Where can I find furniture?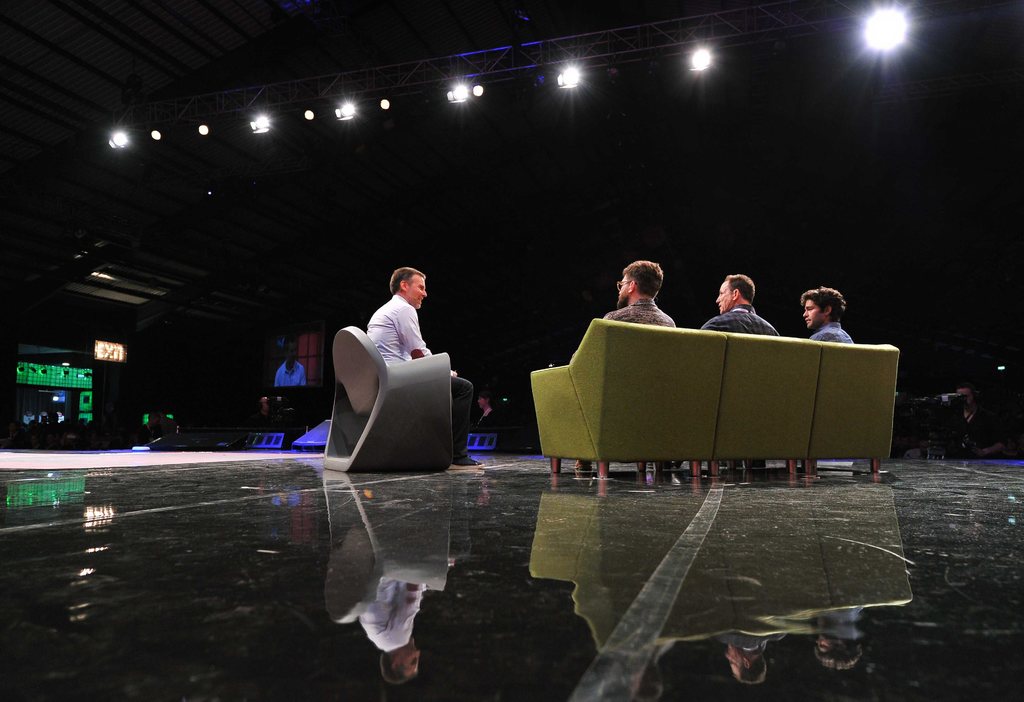
You can find it at 323:323:452:475.
